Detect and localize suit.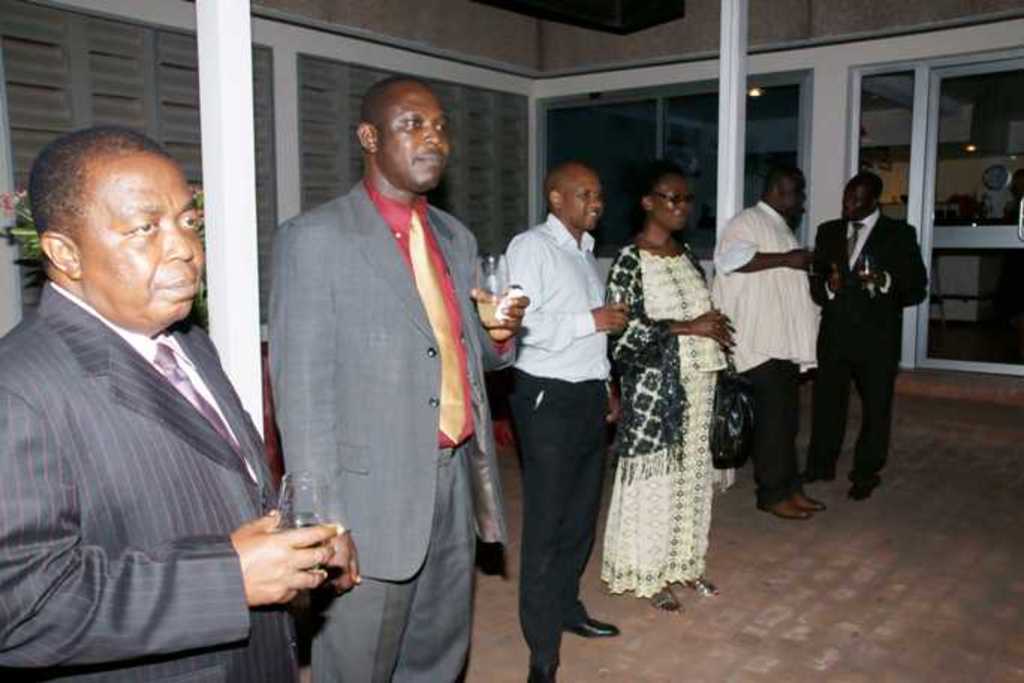
Localized at BBox(810, 163, 921, 509).
